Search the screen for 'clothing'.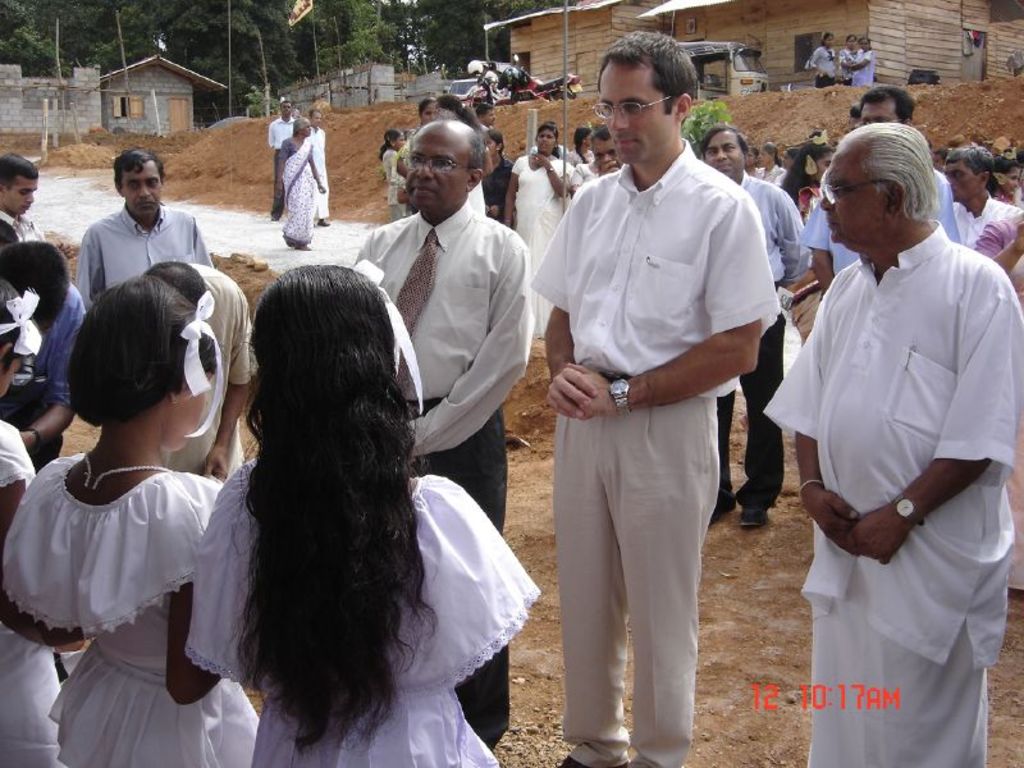
Found at x1=269, y1=116, x2=293, y2=218.
